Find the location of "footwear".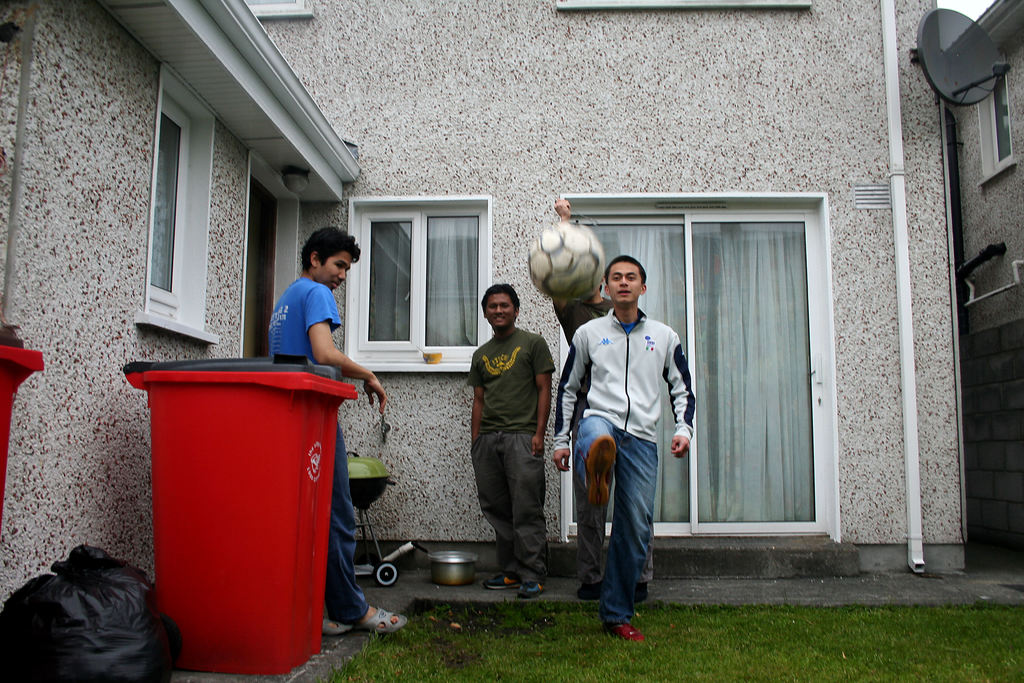
Location: select_region(588, 434, 618, 506).
